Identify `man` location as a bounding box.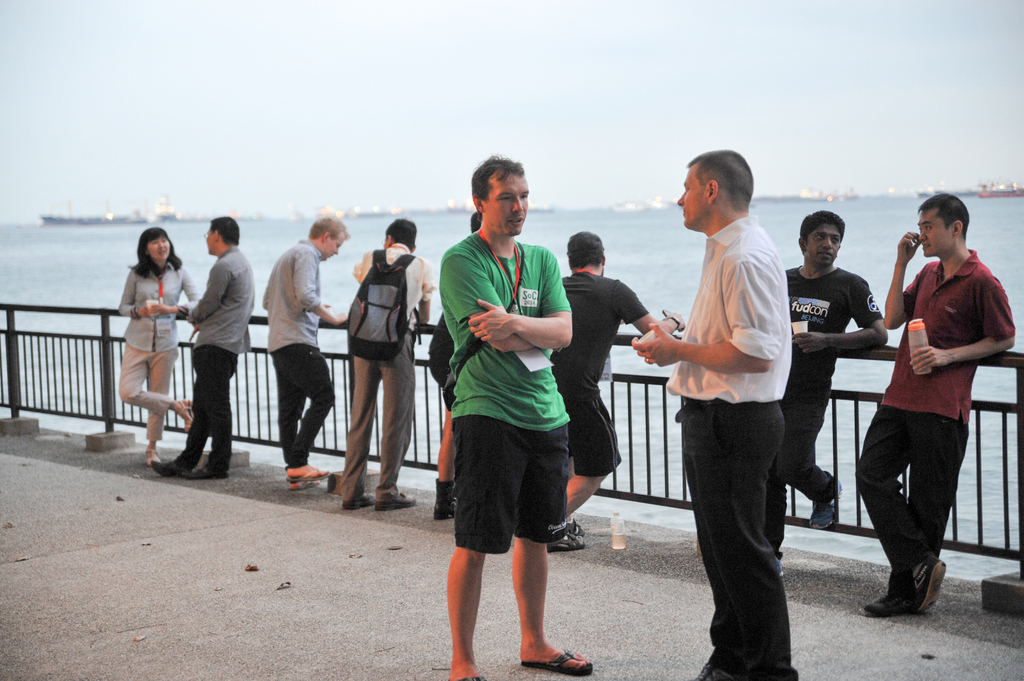
<region>779, 206, 886, 572</region>.
